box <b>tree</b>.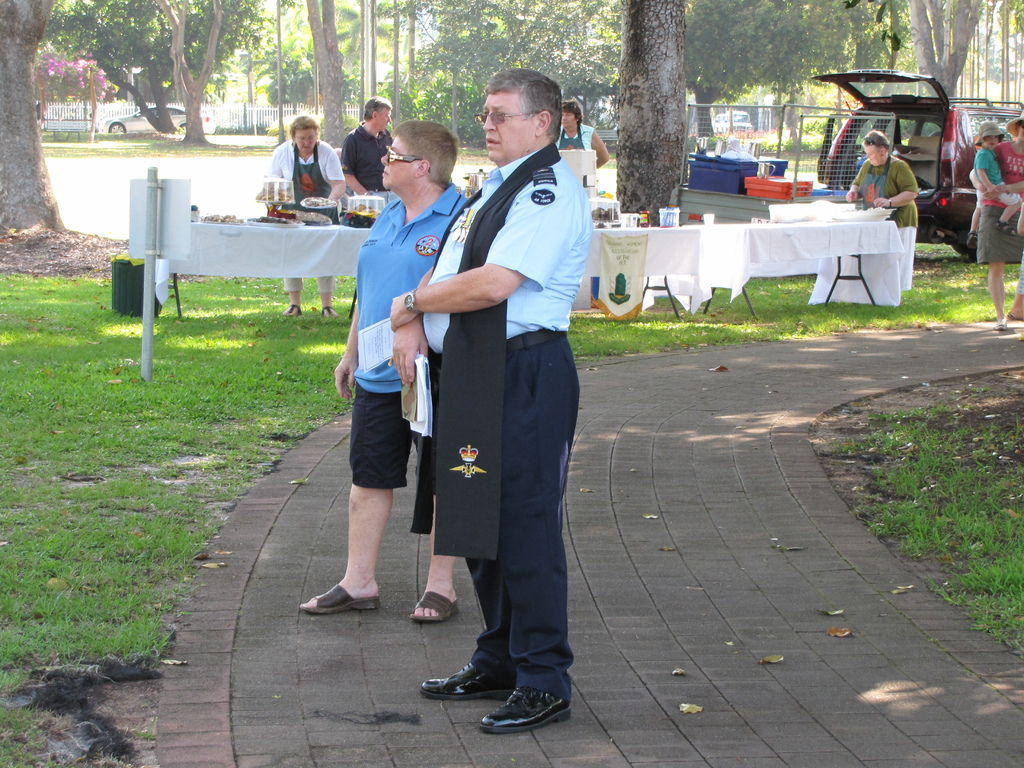
0/0/71/237.
